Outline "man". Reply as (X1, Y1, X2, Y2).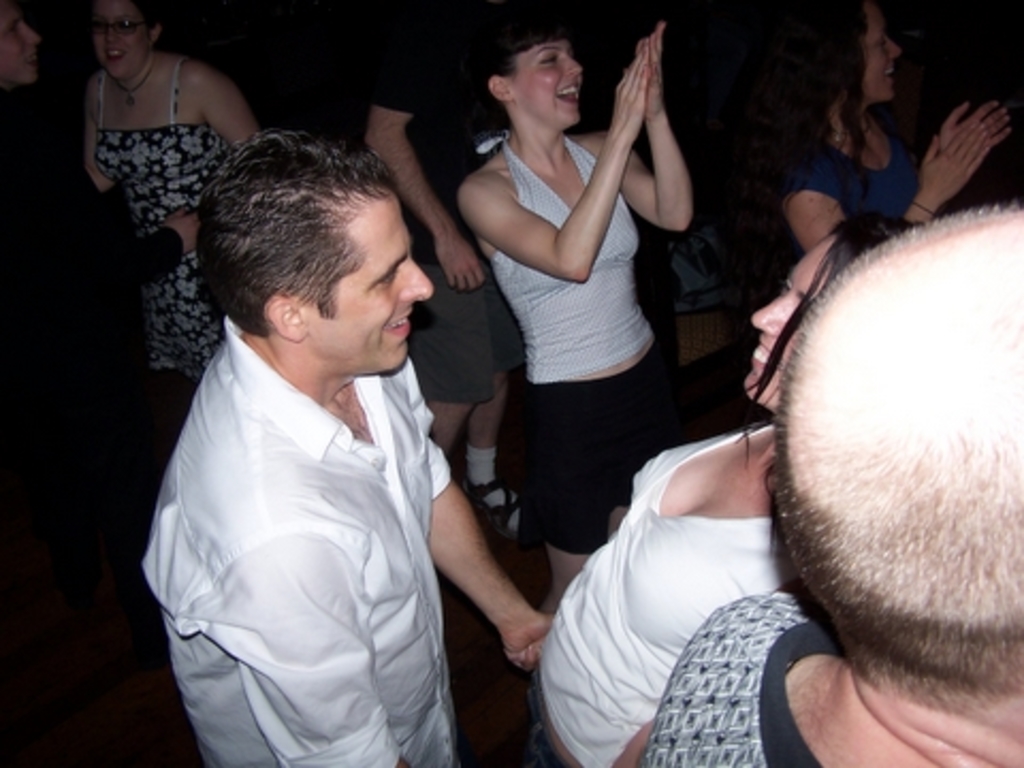
(143, 126, 484, 766).
